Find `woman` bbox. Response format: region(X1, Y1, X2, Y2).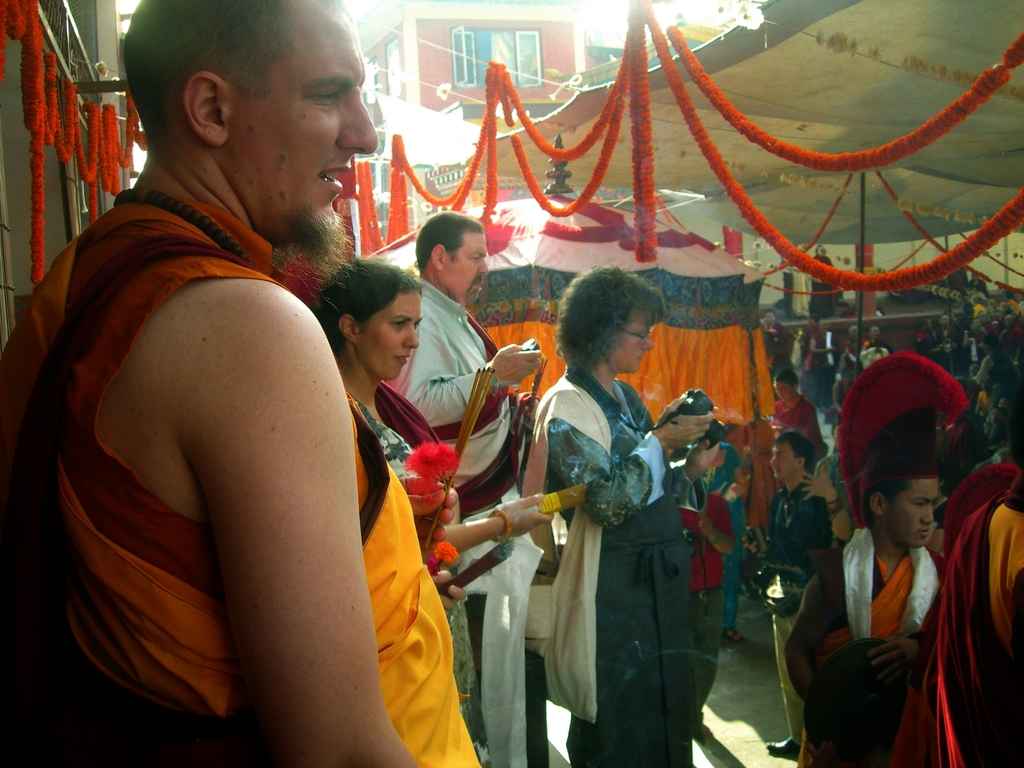
region(316, 258, 483, 767).
